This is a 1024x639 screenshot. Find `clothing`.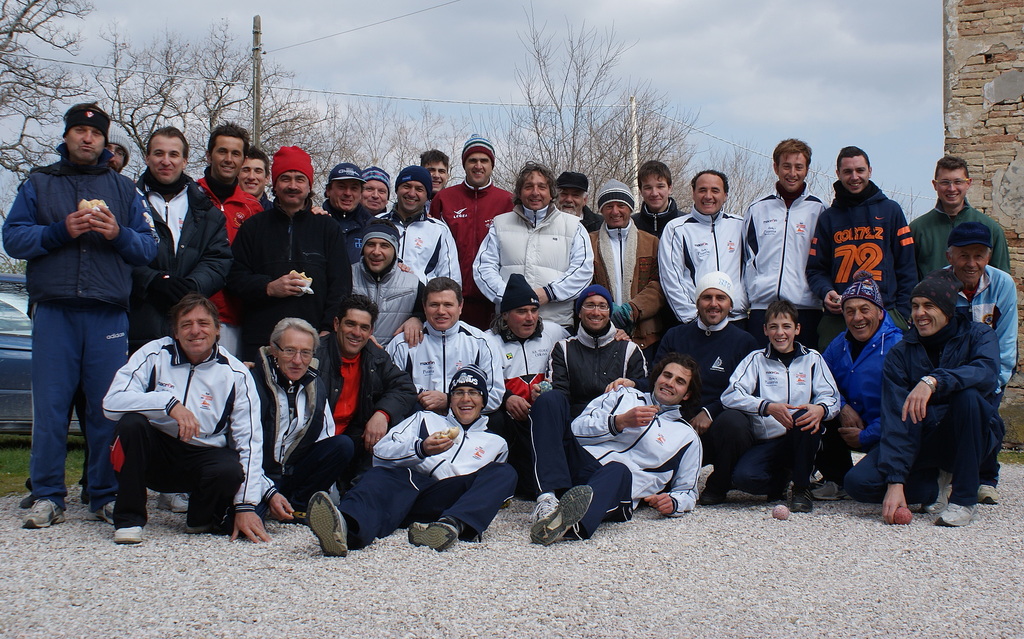
Bounding box: [left=428, top=172, right=517, bottom=305].
